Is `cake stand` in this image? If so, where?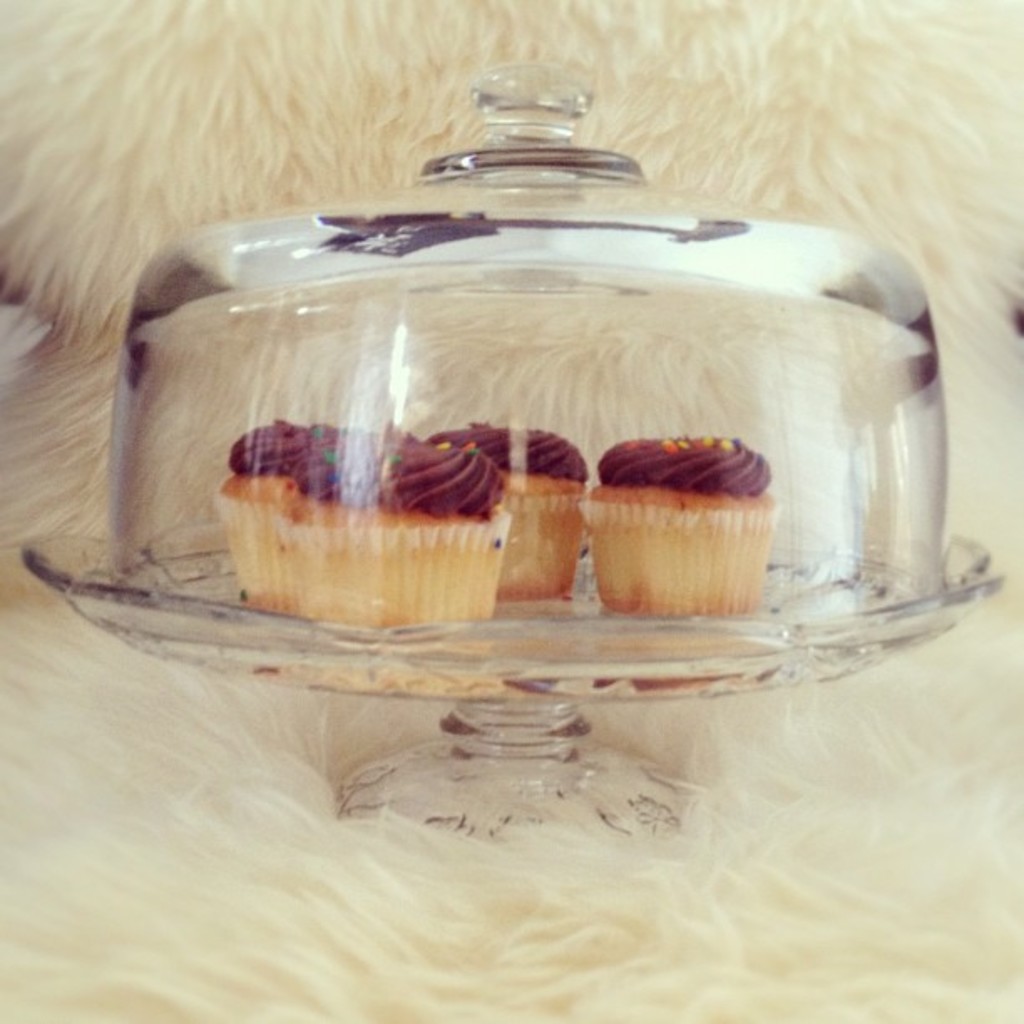
Yes, at select_region(15, 507, 1006, 862).
